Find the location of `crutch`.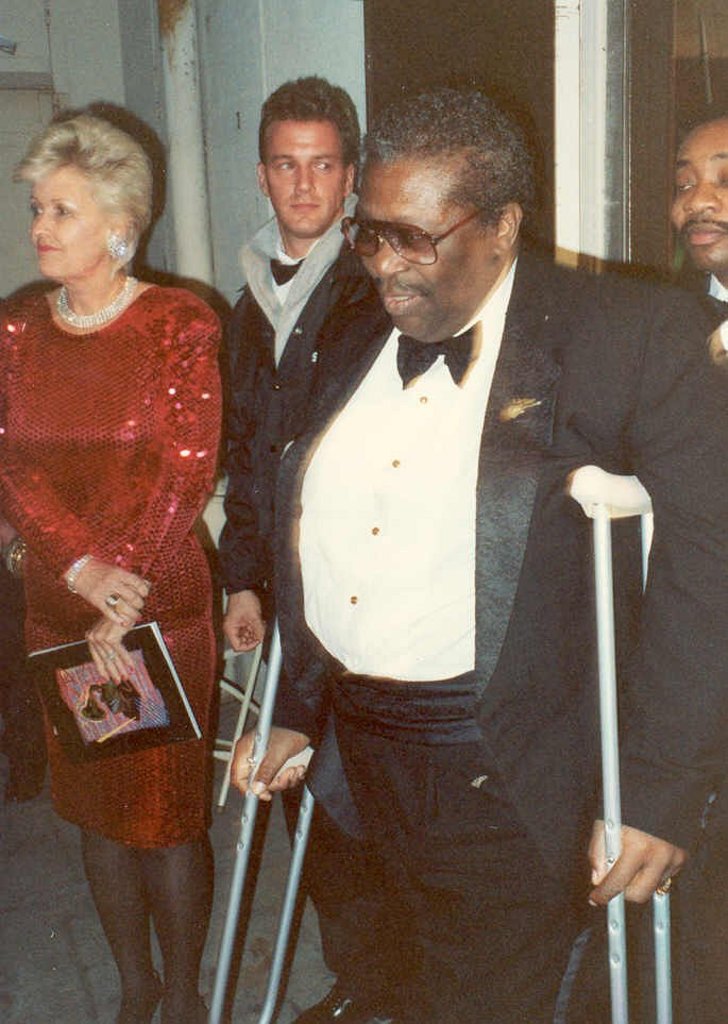
Location: (x1=207, y1=616, x2=317, y2=1023).
